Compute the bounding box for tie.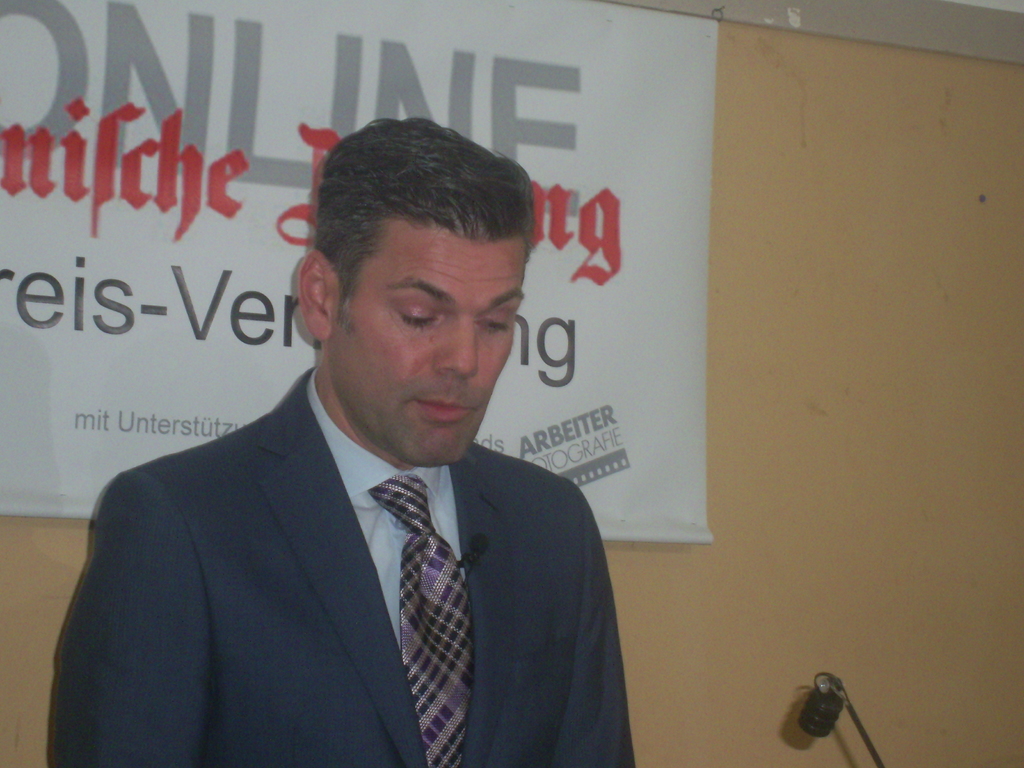
365:470:471:766.
